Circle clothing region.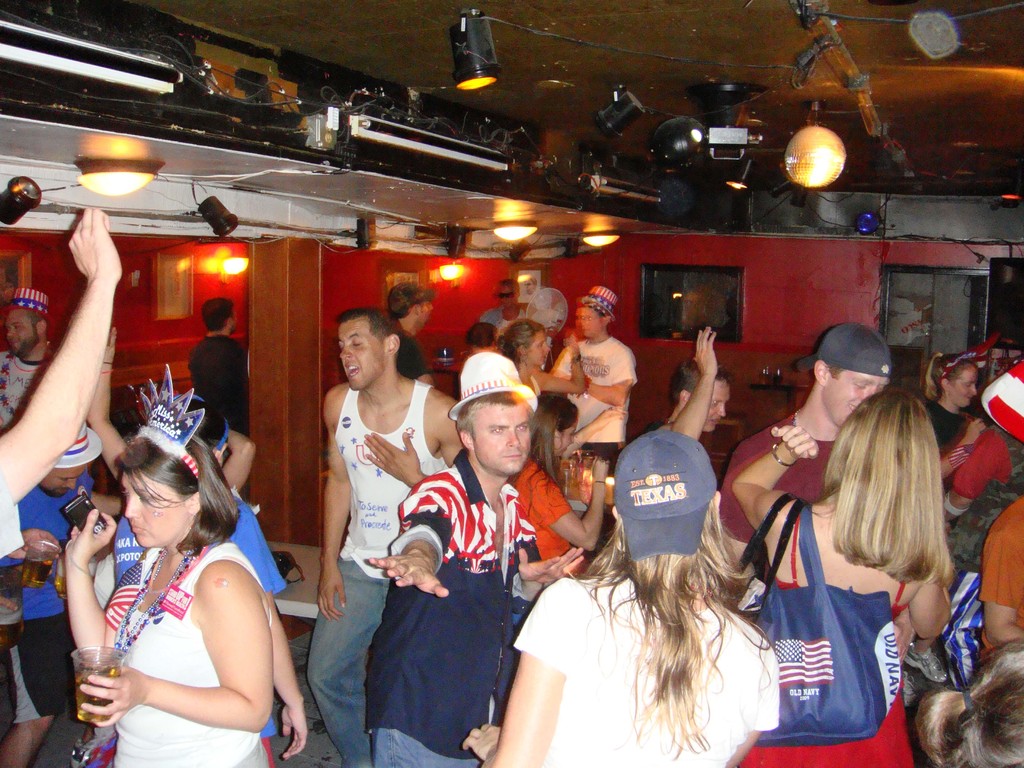
Region: BBox(305, 380, 452, 767).
